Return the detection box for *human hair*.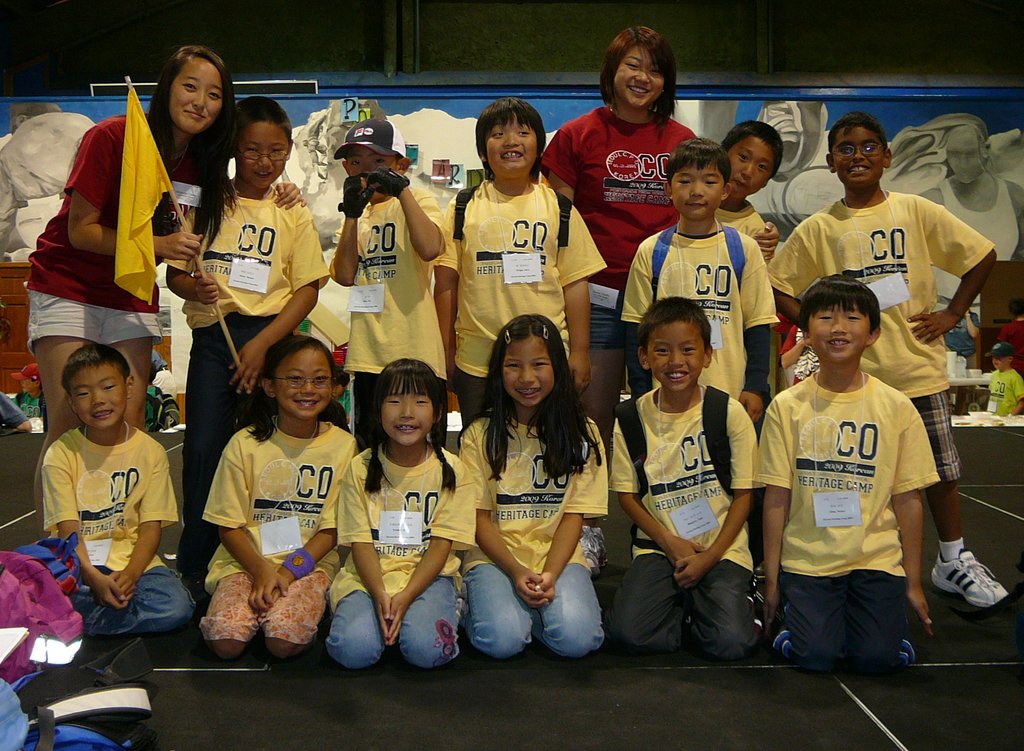
476 94 547 184.
